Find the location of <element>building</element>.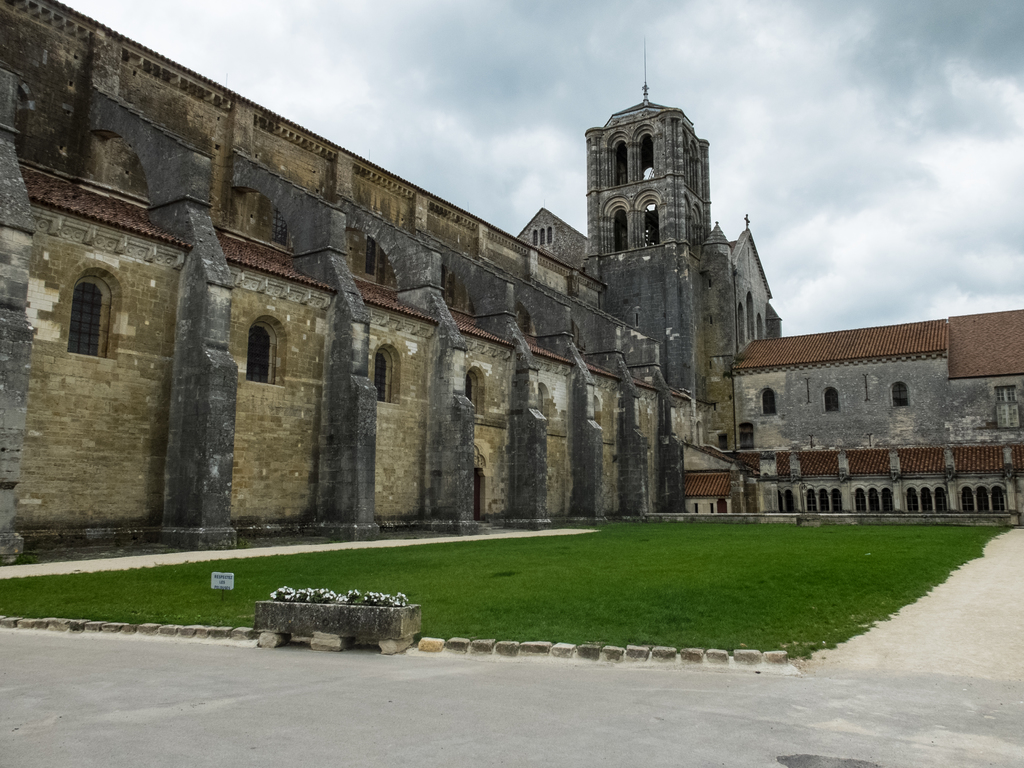
Location: 0/0/1023/569.
